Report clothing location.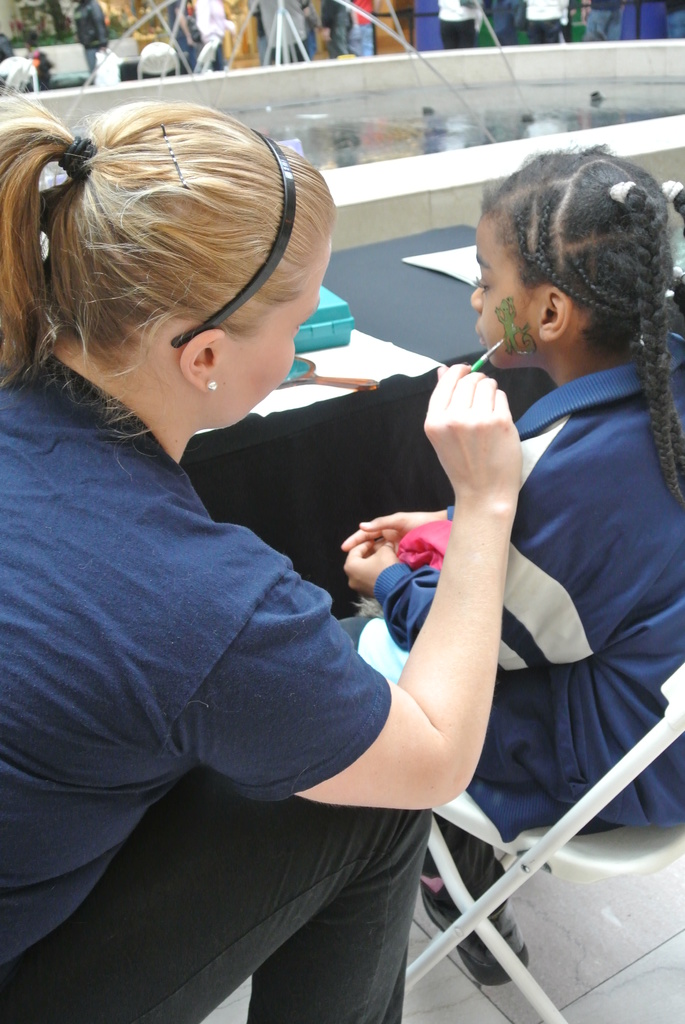
Report: (left=349, top=0, right=374, bottom=57).
